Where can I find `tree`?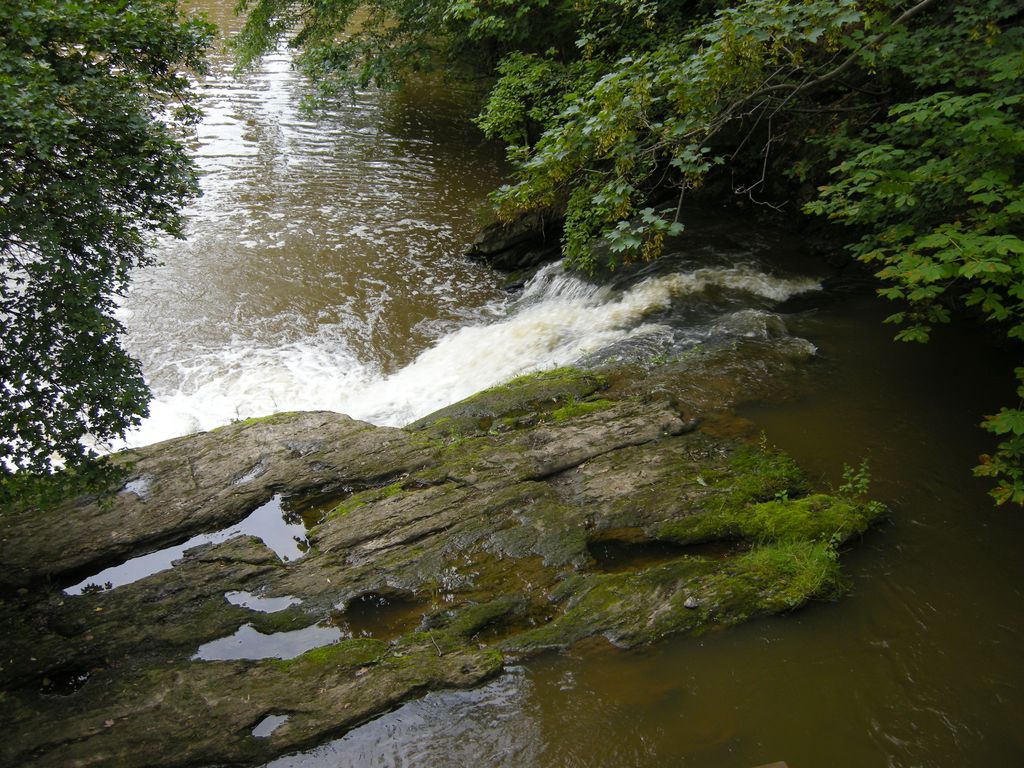
You can find it at [482,0,947,280].
